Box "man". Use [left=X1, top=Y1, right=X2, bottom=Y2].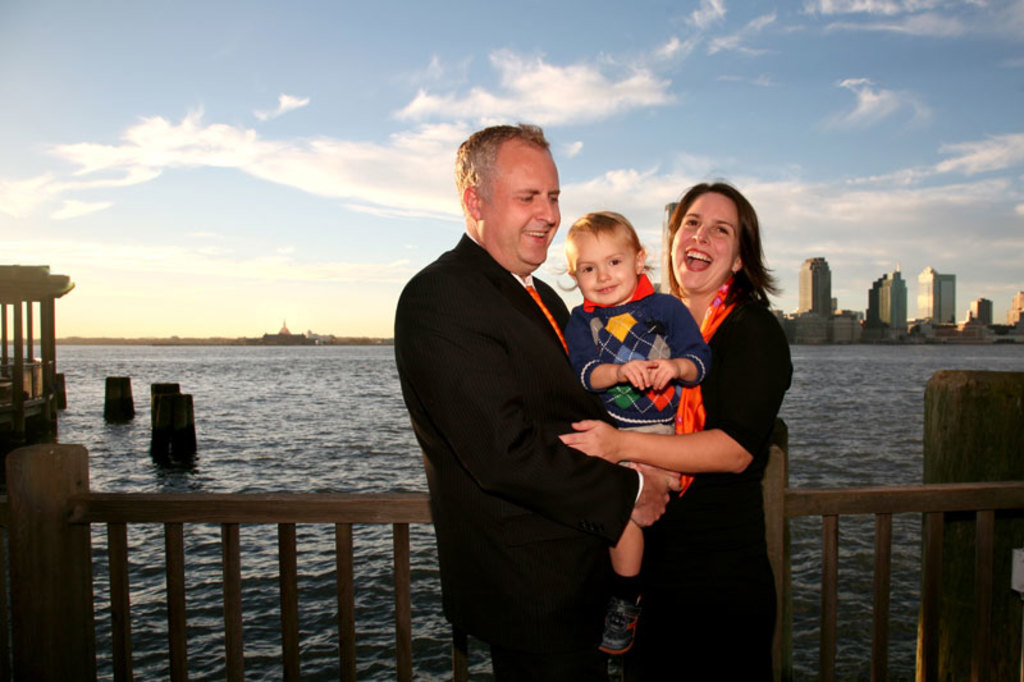
[left=388, top=119, right=678, bottom=676].
